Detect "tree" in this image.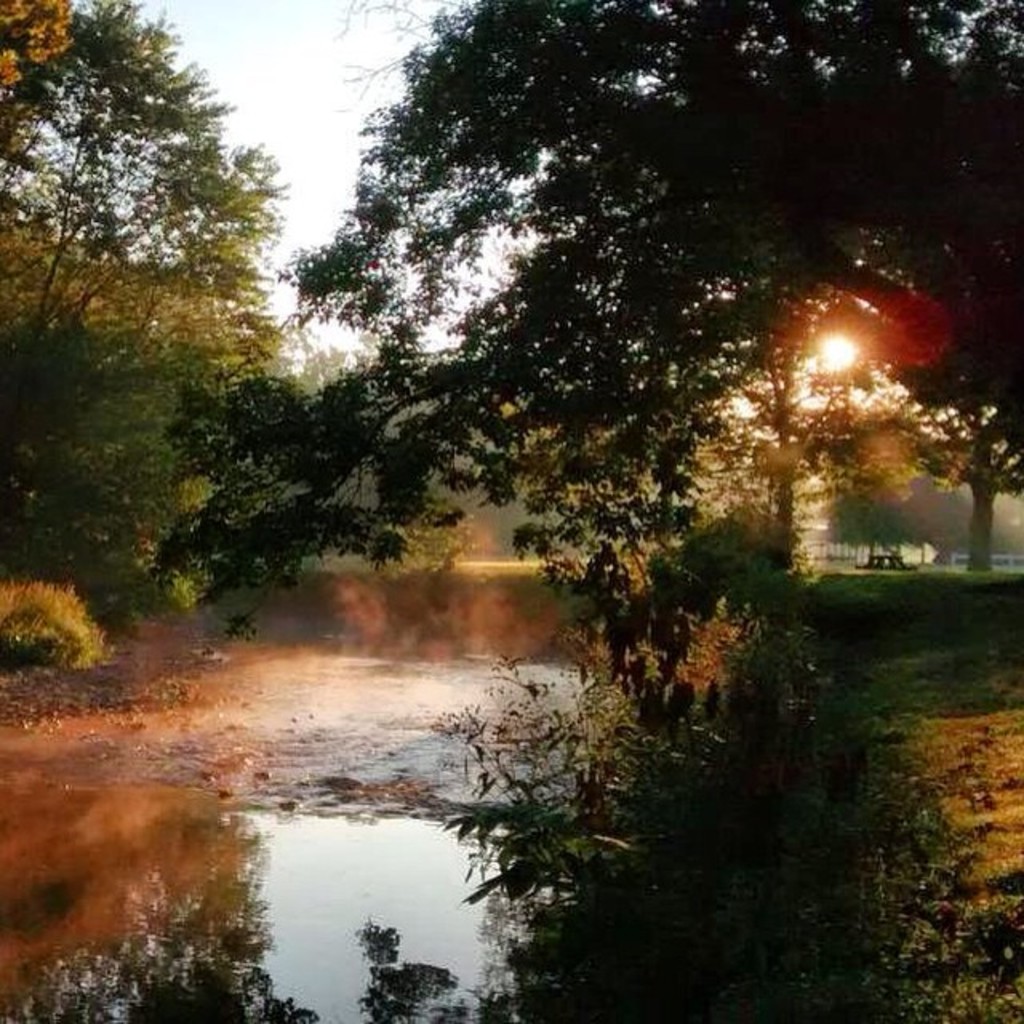
Detection: (left=0, top=0, right=296, bottom=606).
